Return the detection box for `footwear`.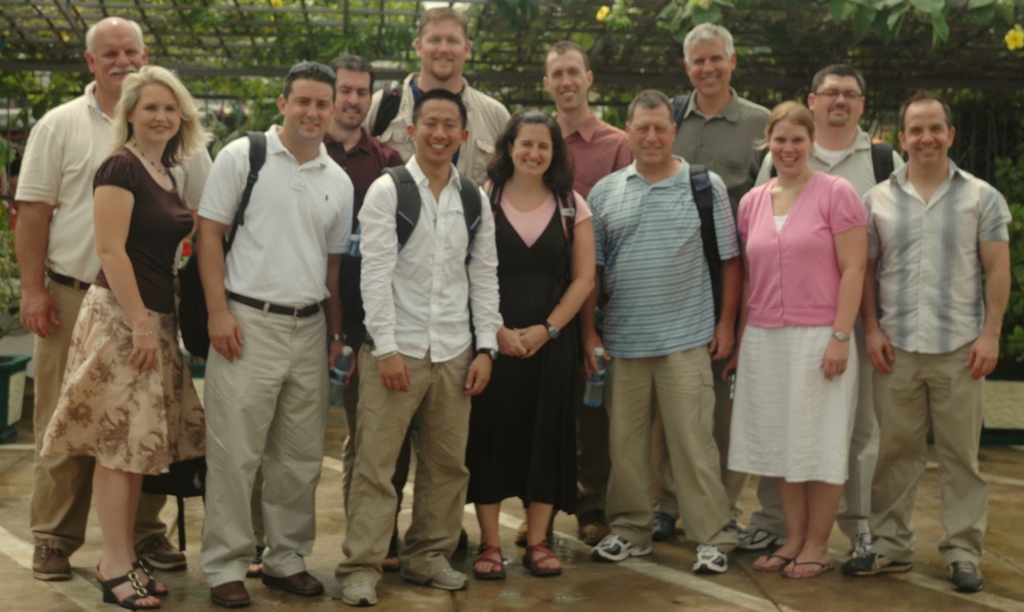
l=589, t=535, r=650, b=558.
